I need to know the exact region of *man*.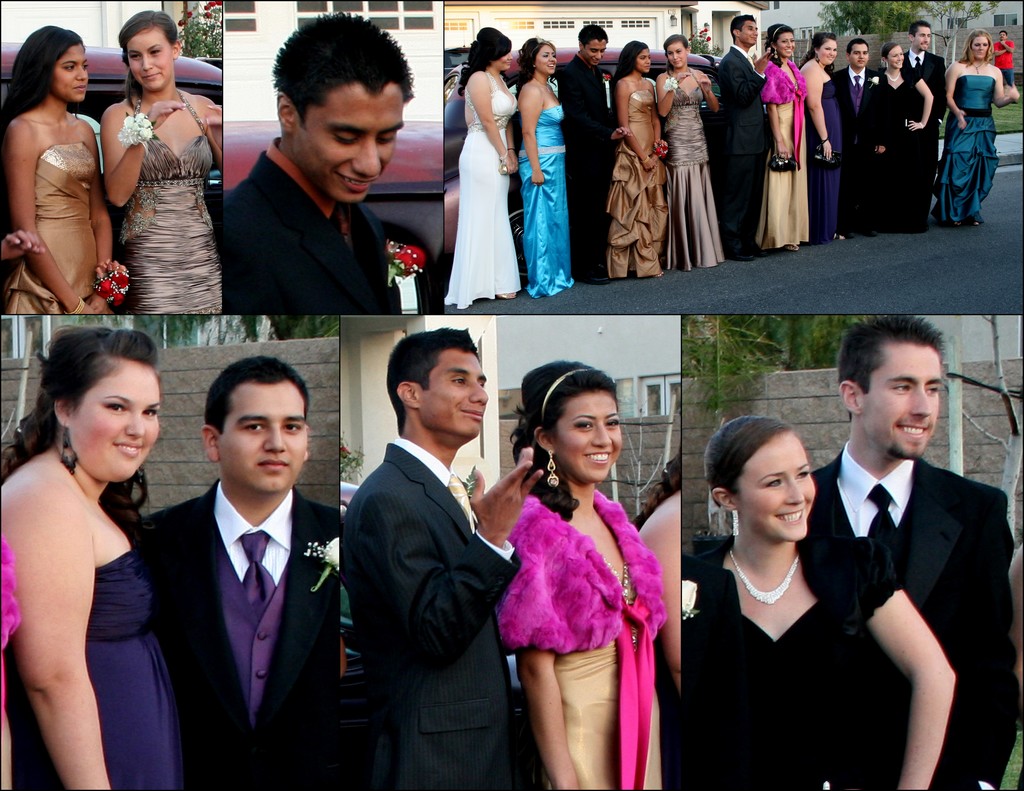
Region: locate(335, 324, 548, 790).
